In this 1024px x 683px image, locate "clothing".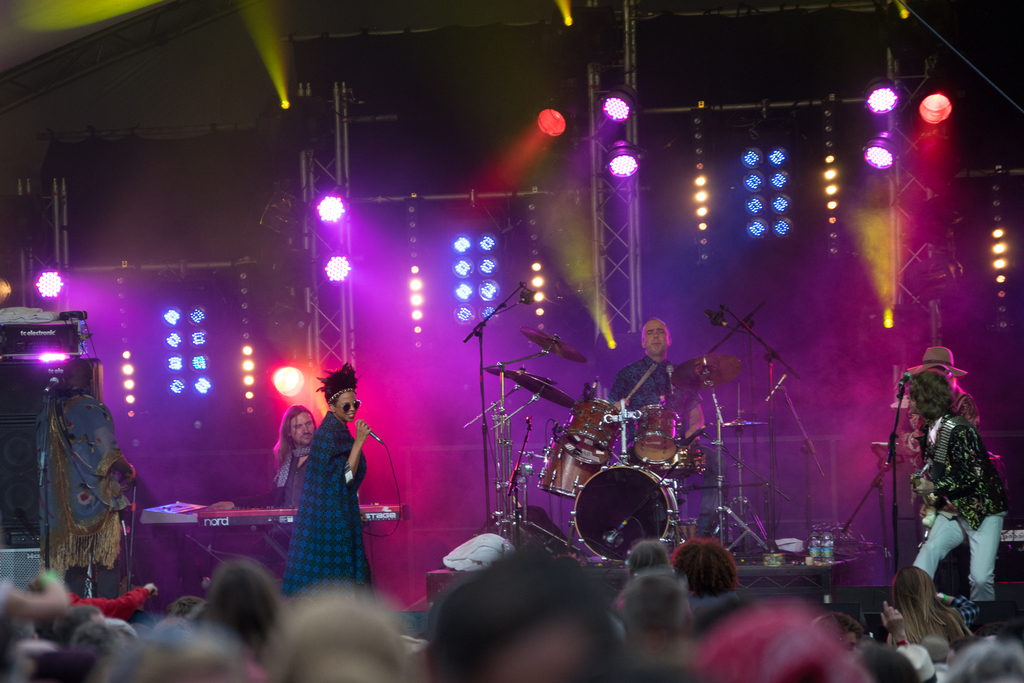
Bounding box: [left=252, top=404, right=369, bottom=607].
